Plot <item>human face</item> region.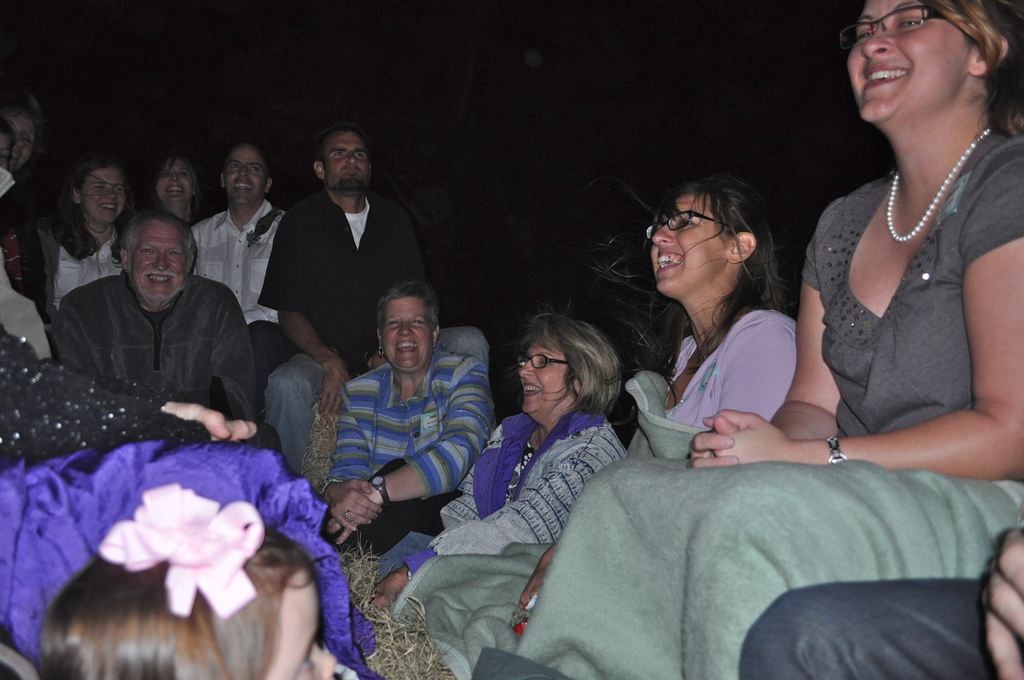
Plotted at (left=651, top=193, right=726, bottom=293).
